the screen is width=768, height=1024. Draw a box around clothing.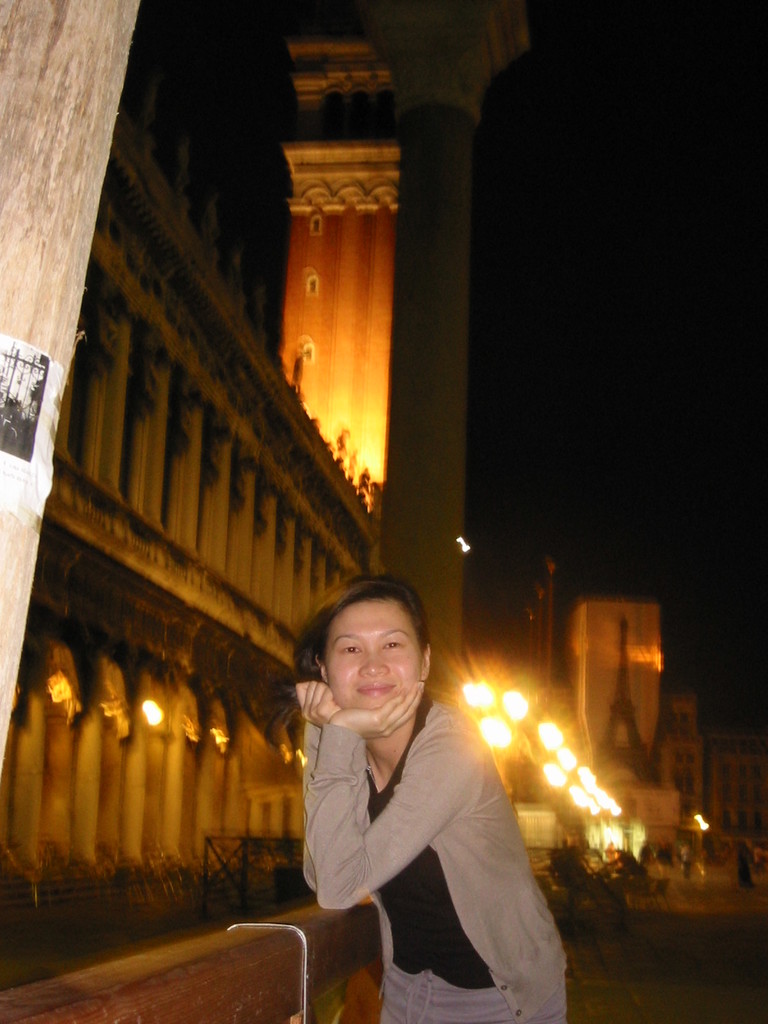
select_region(294, 652, 559, 994).
